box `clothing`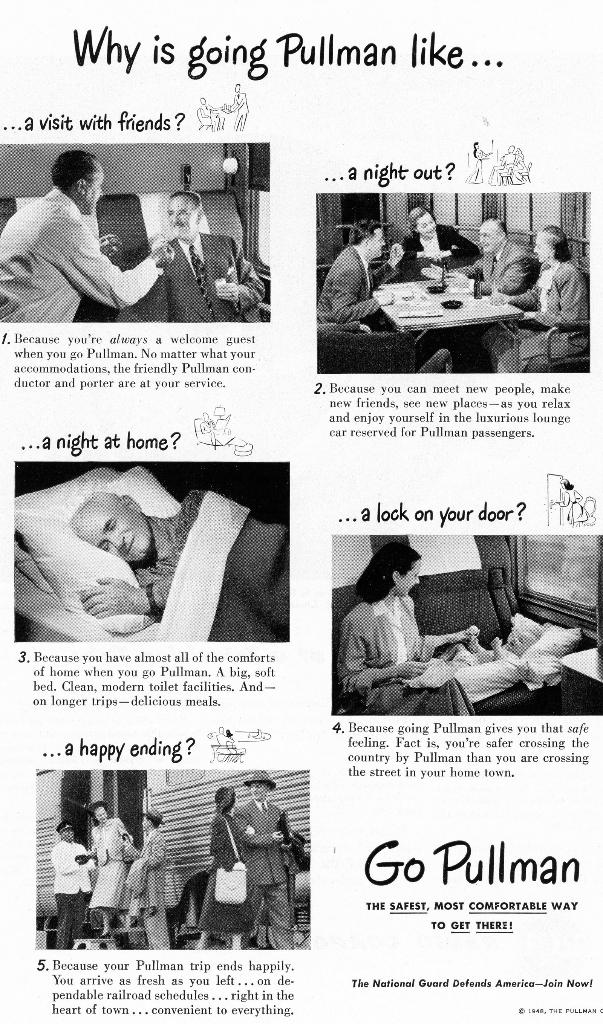
[x1=308, y1=243, x2=391, y2=321]
